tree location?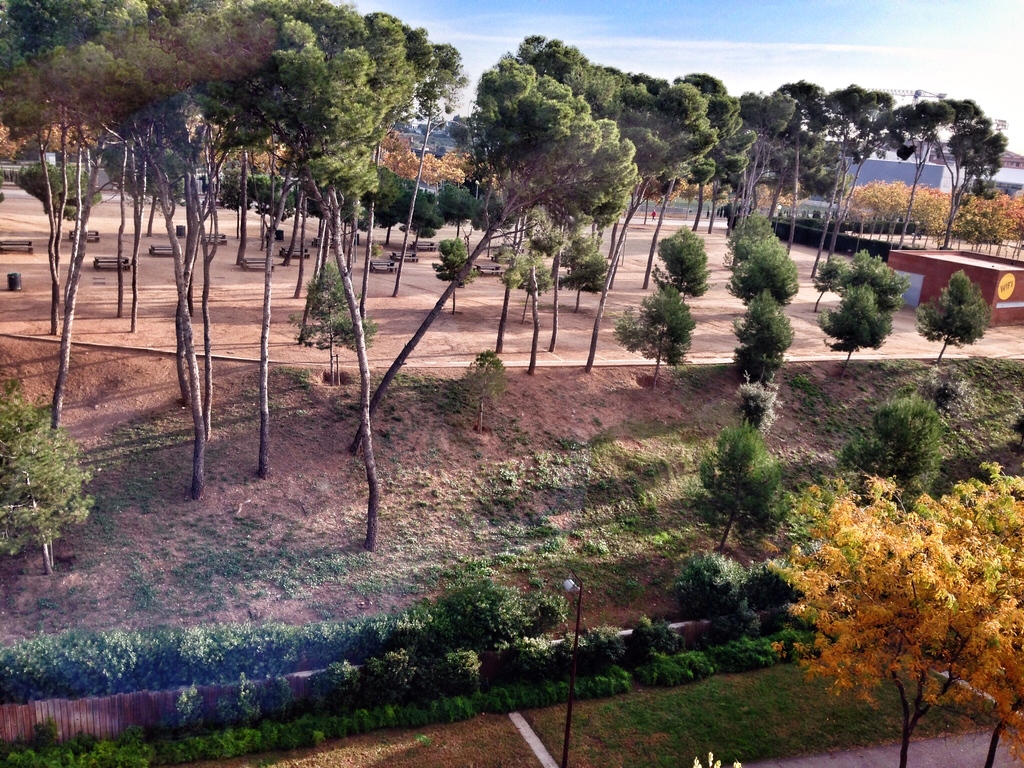
650/225/715/303
